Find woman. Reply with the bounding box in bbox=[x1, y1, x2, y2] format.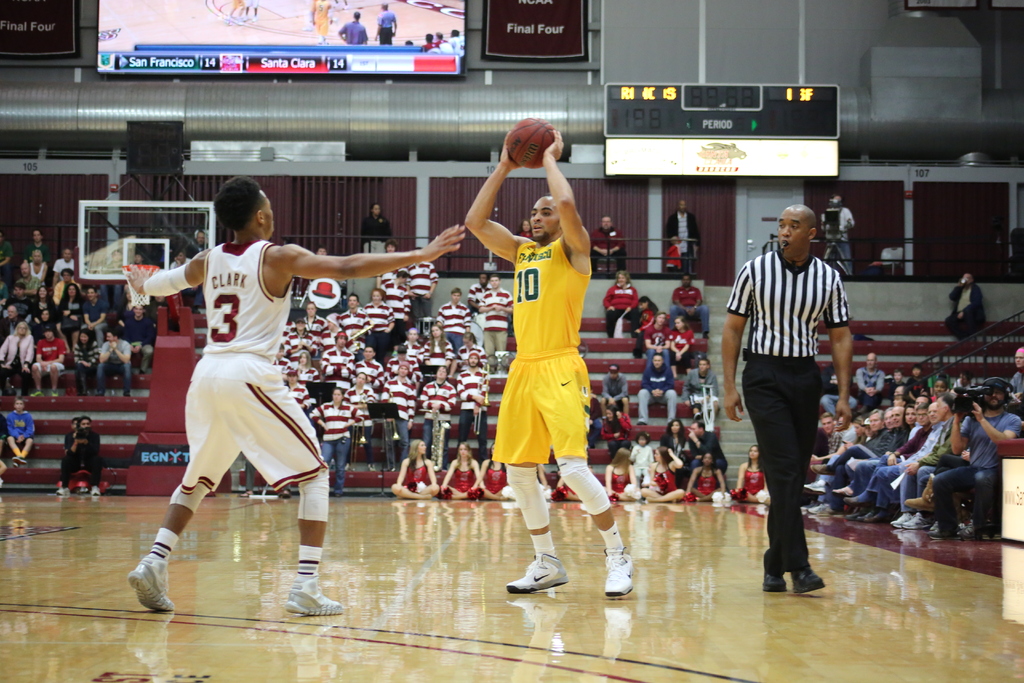
bbox=[392, 444, 436, 500].
